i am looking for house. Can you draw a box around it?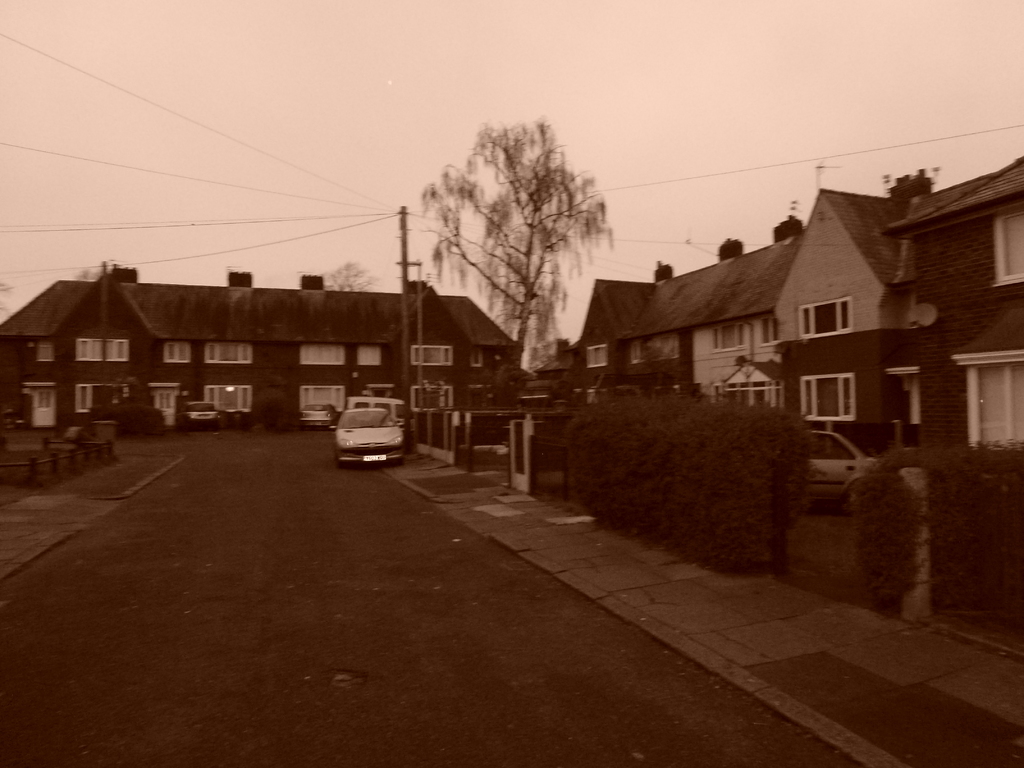
Sure, the bounding box is BBox(629, 224, 801, 447).
